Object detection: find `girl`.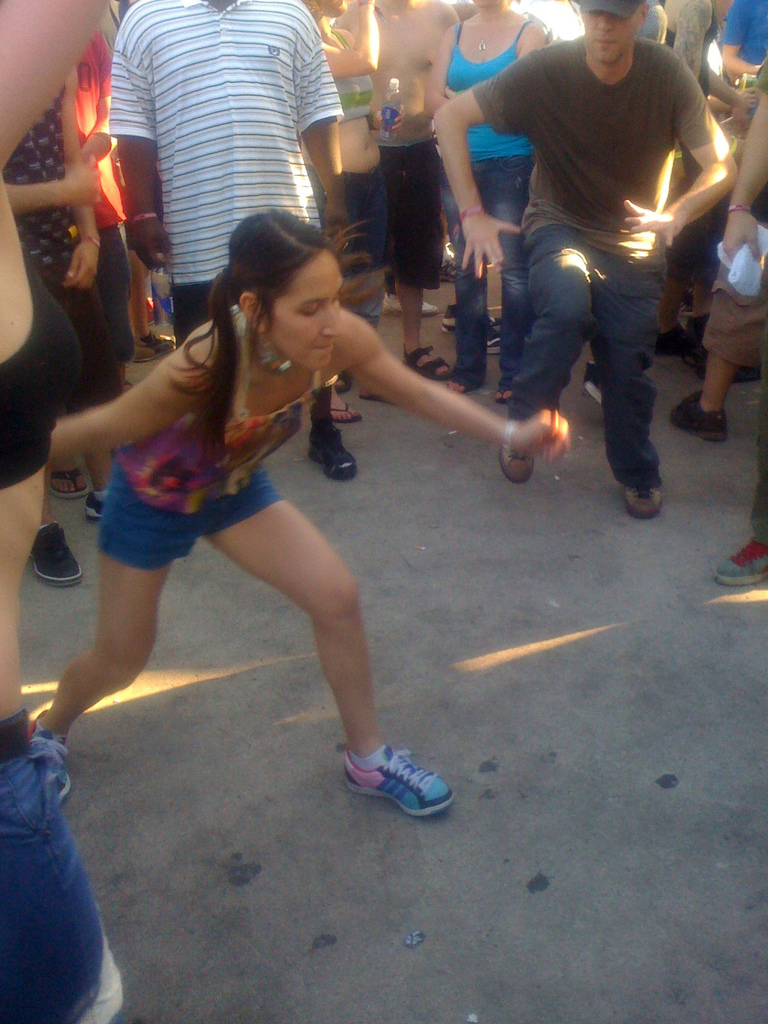
box=[300, 0, 399, 420].
